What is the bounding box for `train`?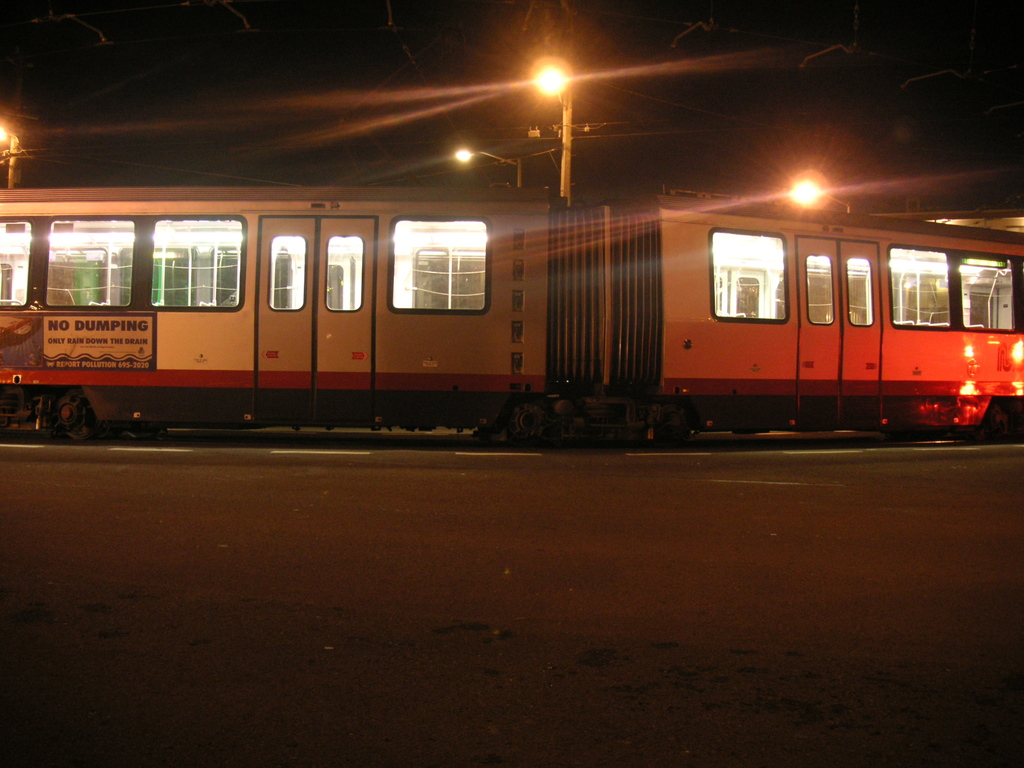
0, 188, 1023, 438.
